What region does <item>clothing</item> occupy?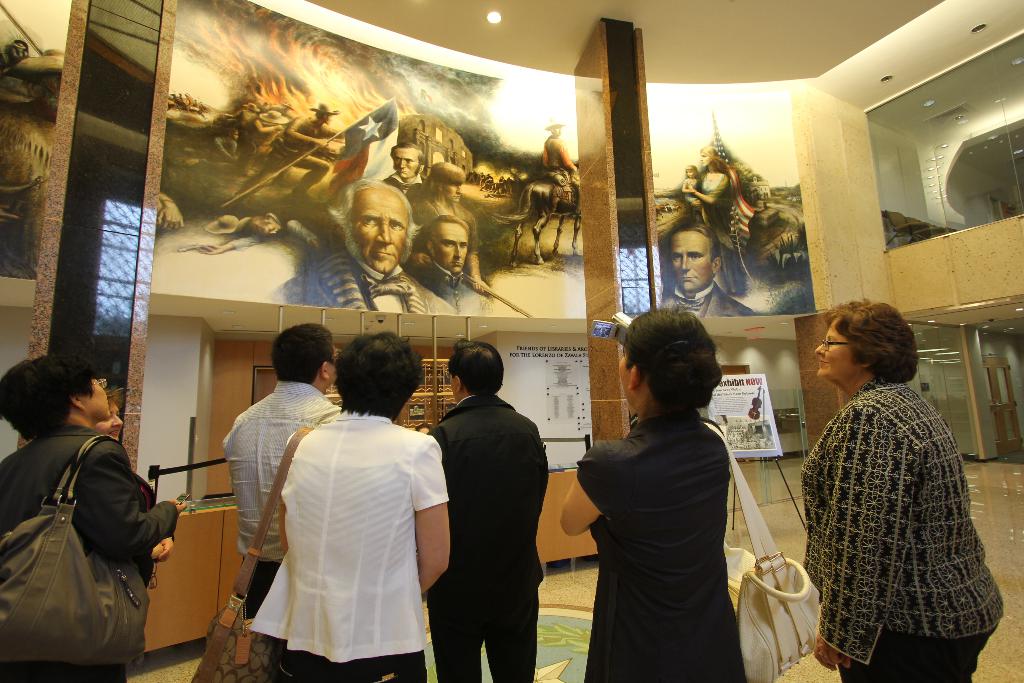
{"x1": 5, "y1": 424, "x2": 188, "y2": 682}.
